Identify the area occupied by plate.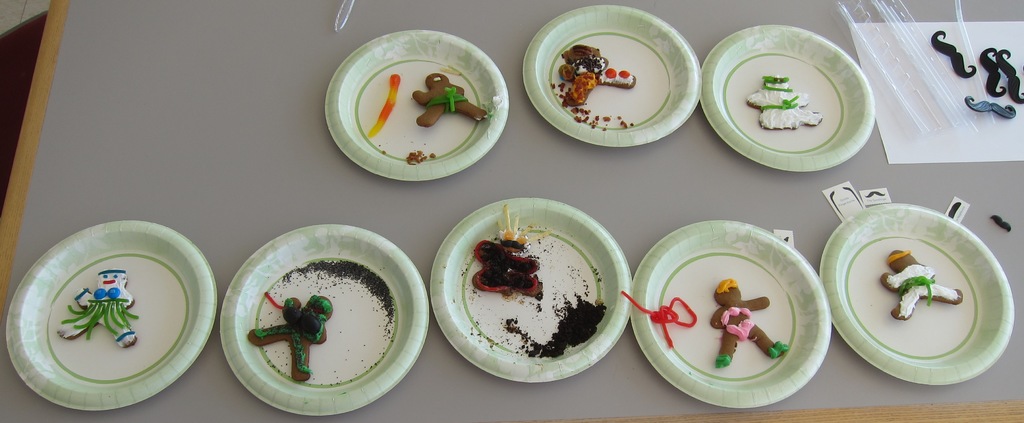
Area: bbox(433, 195, 830, 409).
